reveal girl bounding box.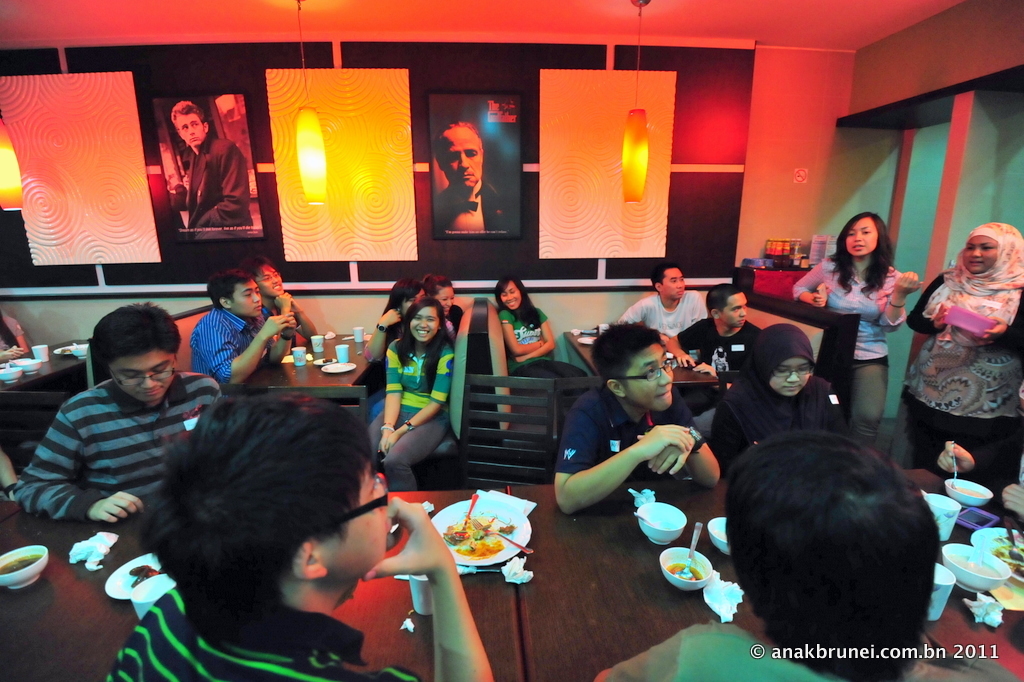
Revealed: [x1=894, y1=224, x2=1023, y2=485].
